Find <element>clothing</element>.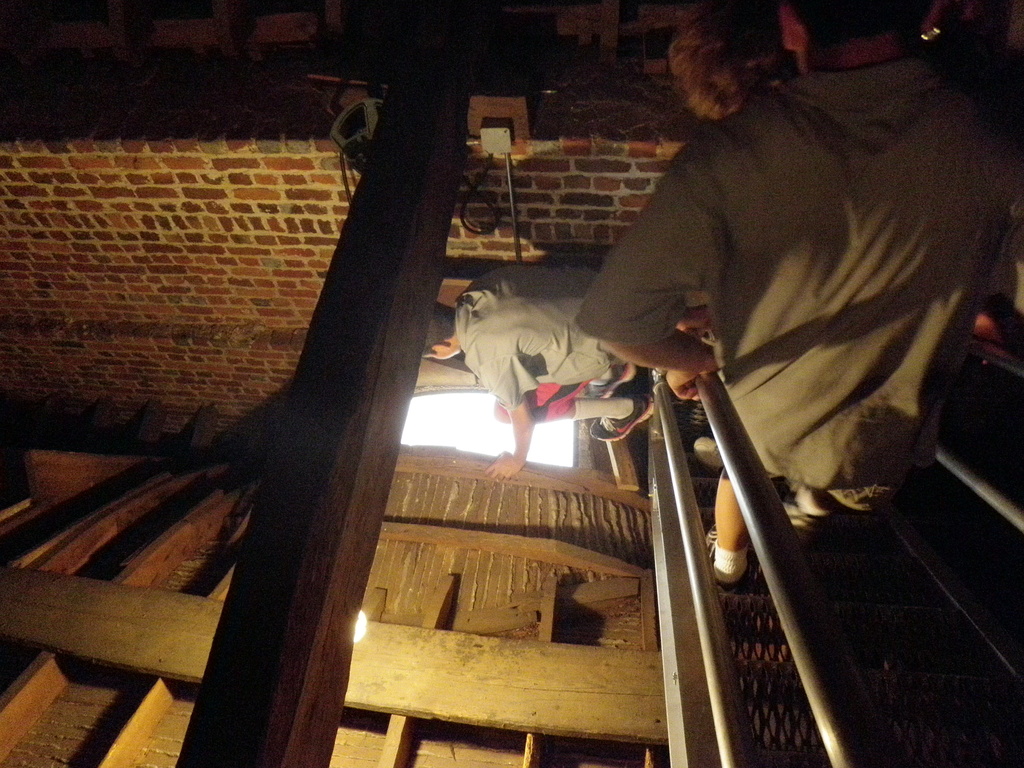
452:262:616:410.
